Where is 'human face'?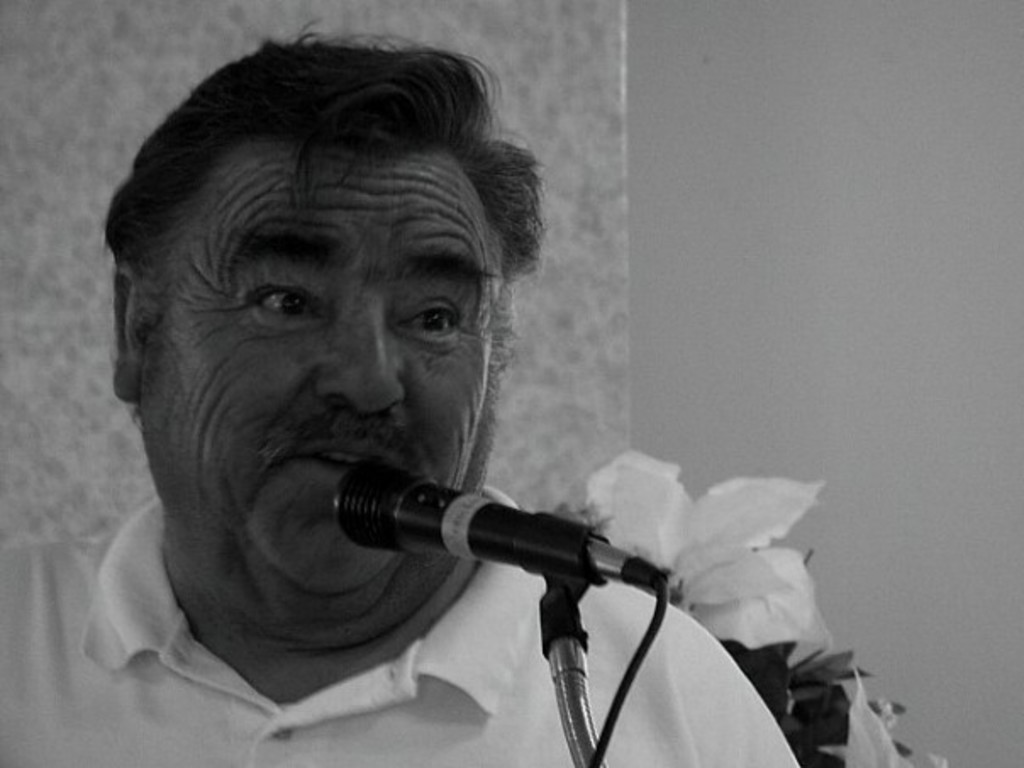
[156, 158, 498, 643].
